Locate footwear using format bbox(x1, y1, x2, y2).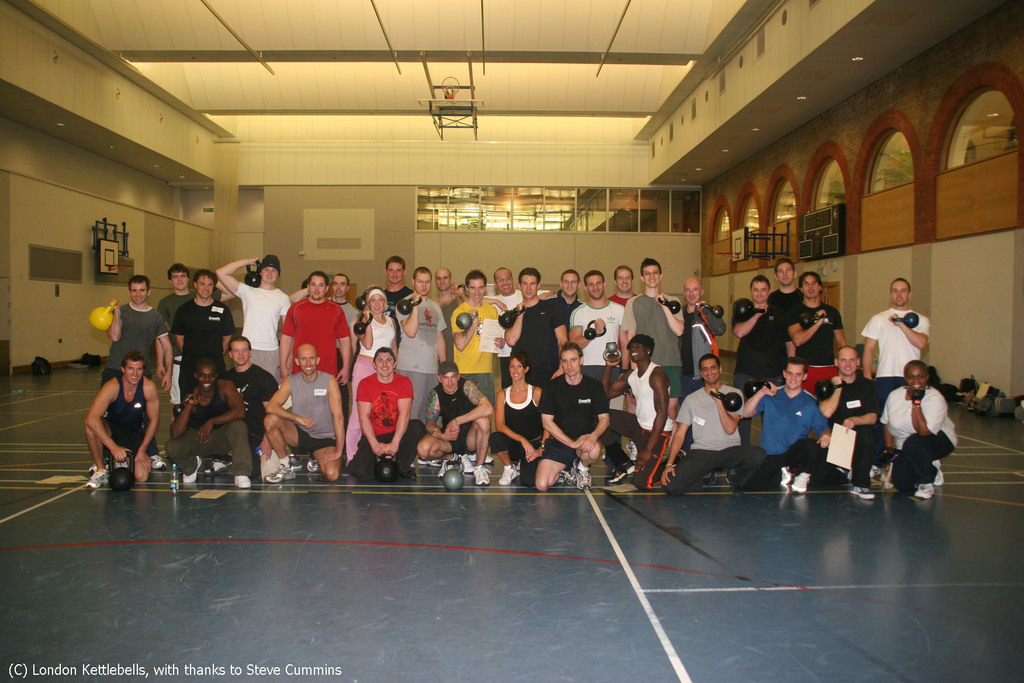
bbox(552, 470, 569, 485).
